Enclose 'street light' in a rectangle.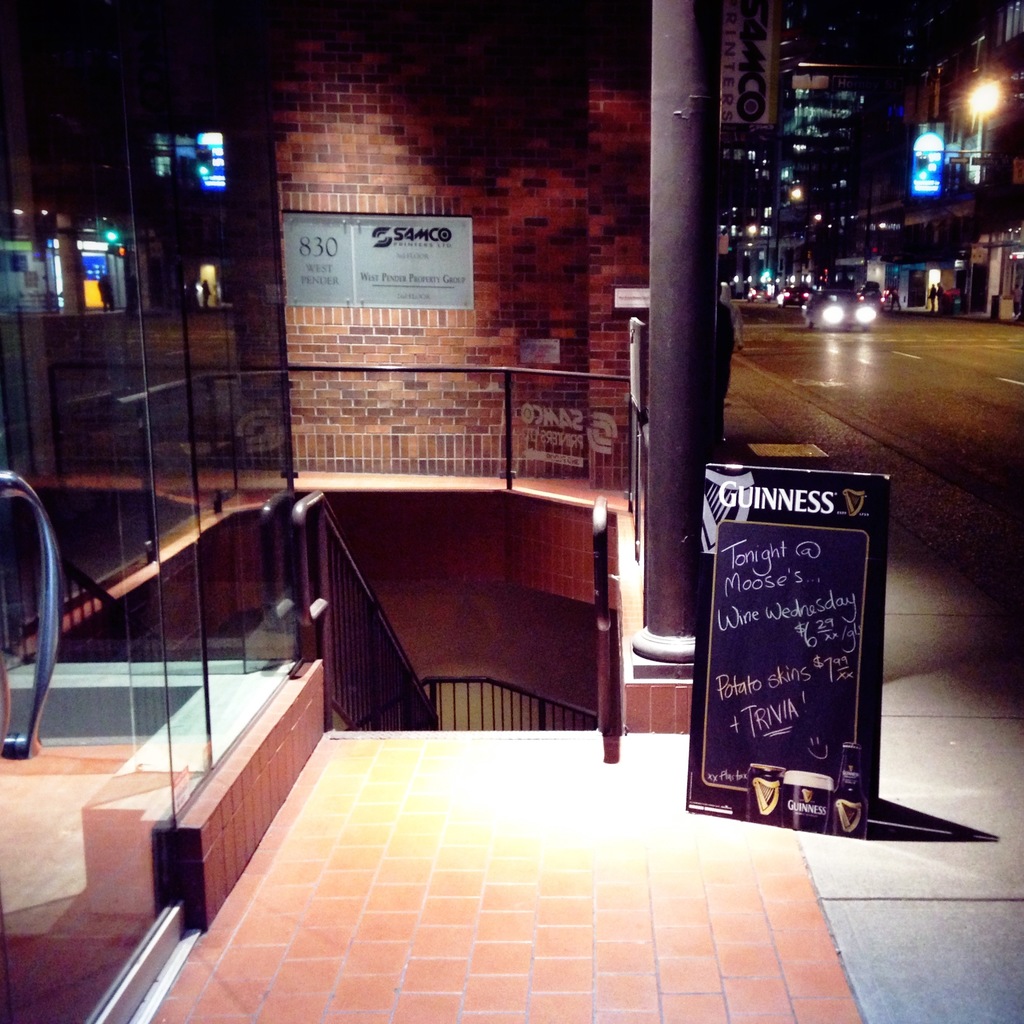
(967,74,1018,108).
